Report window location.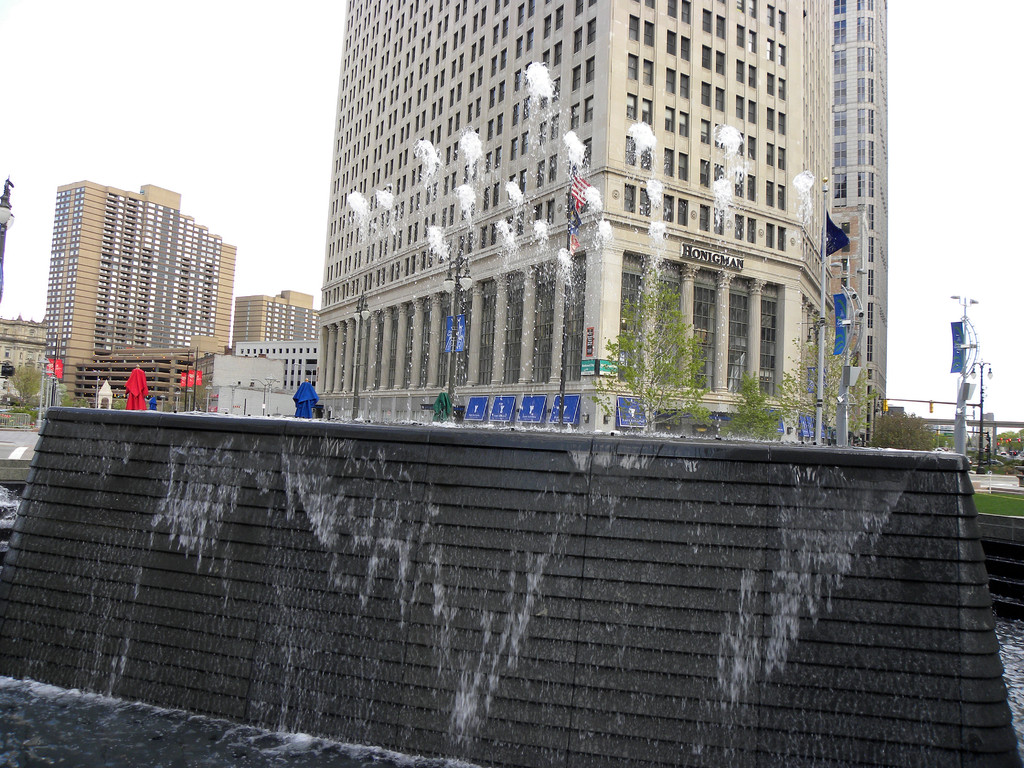
Report: BBox(662, 145, 675, 177).
